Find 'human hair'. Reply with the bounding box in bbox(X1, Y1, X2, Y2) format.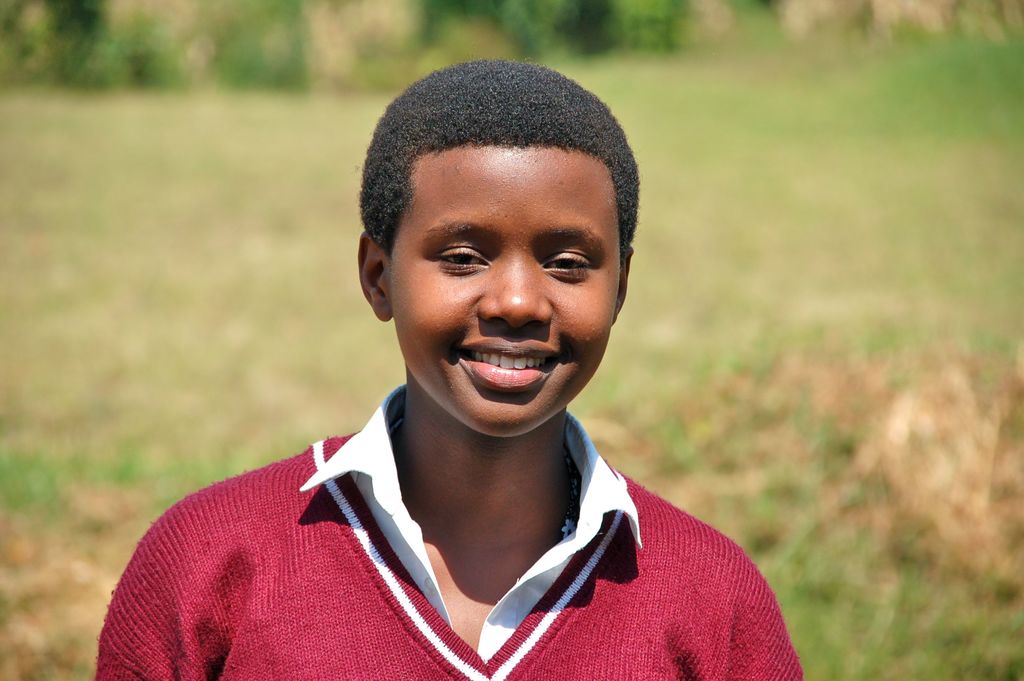
bbox(365, 70, 632, 296).
